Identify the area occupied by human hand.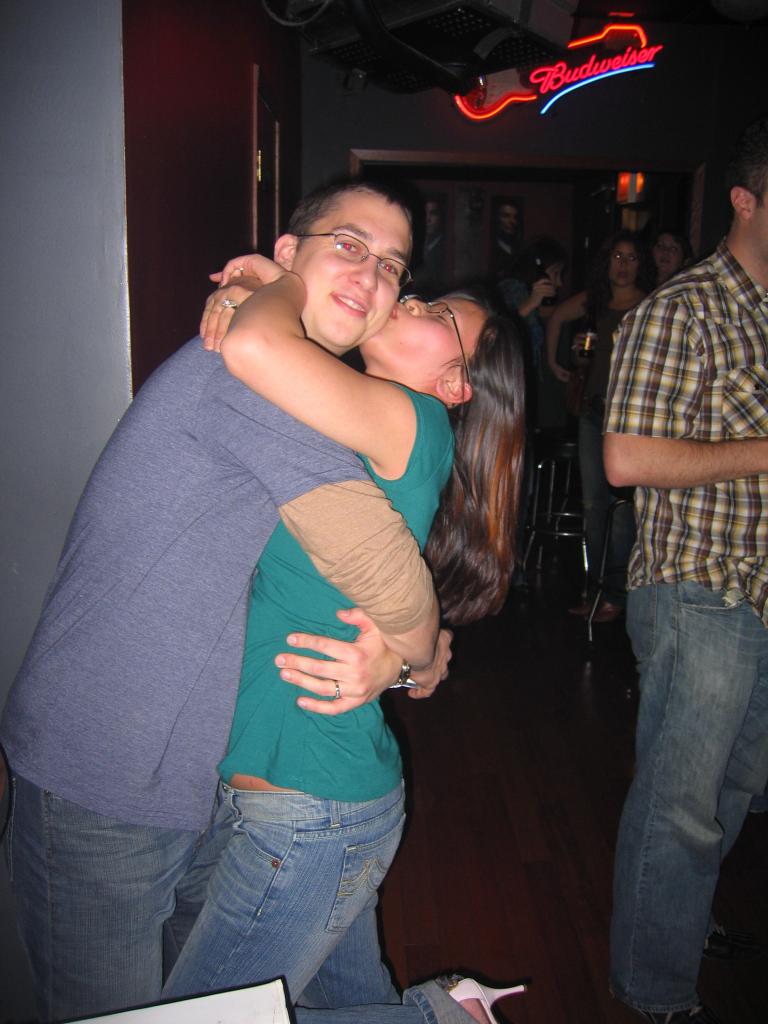
Area: bbox(408, 627, 456, 703).
